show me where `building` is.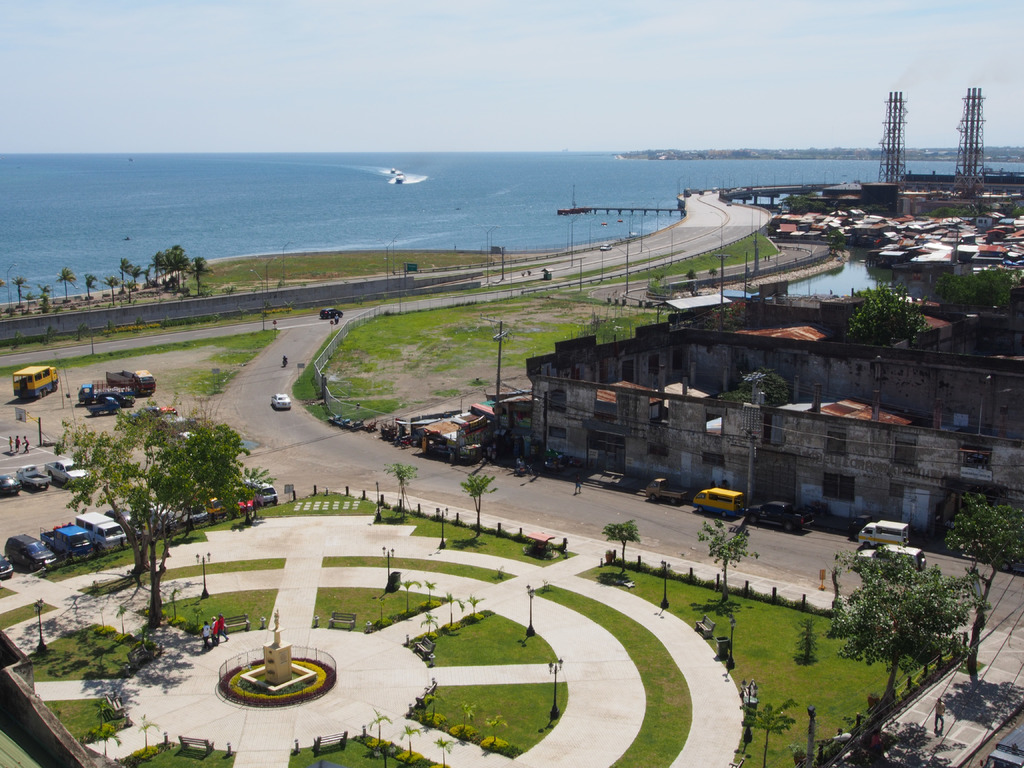
`building` is at {"x1": 516, "y1": 320, "x2": 1023, "y2": 569}.
